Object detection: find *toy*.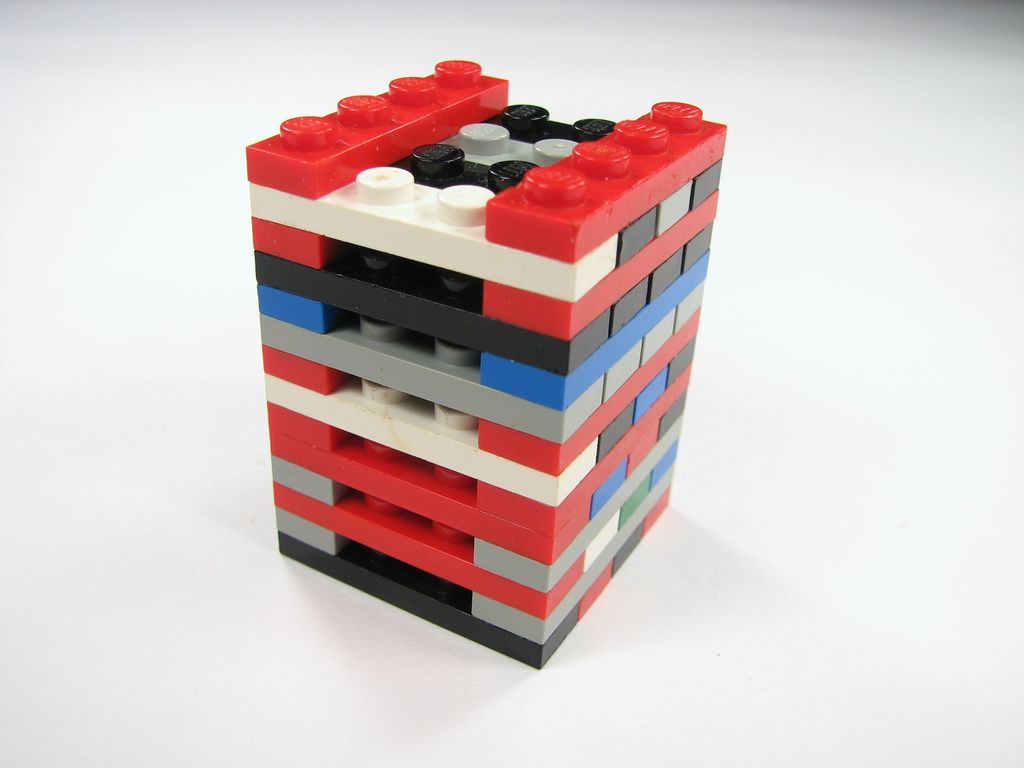
box=[232, 44, 739, 700].
